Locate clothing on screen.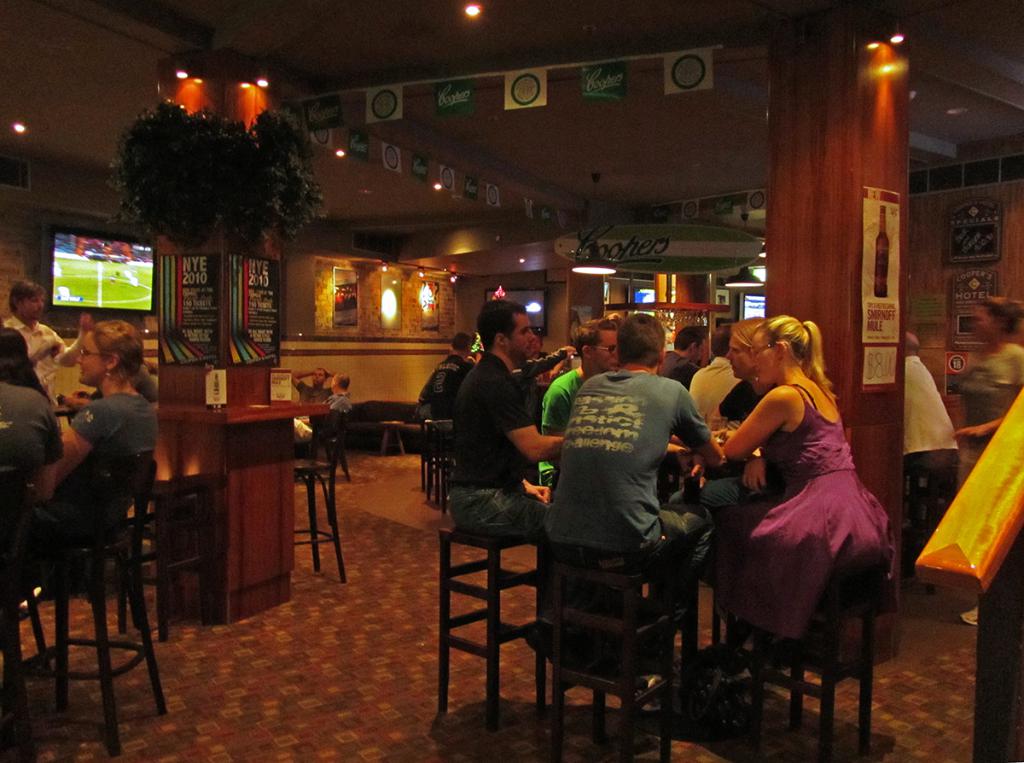
On screen at box=[538, 365, 723, 613].
